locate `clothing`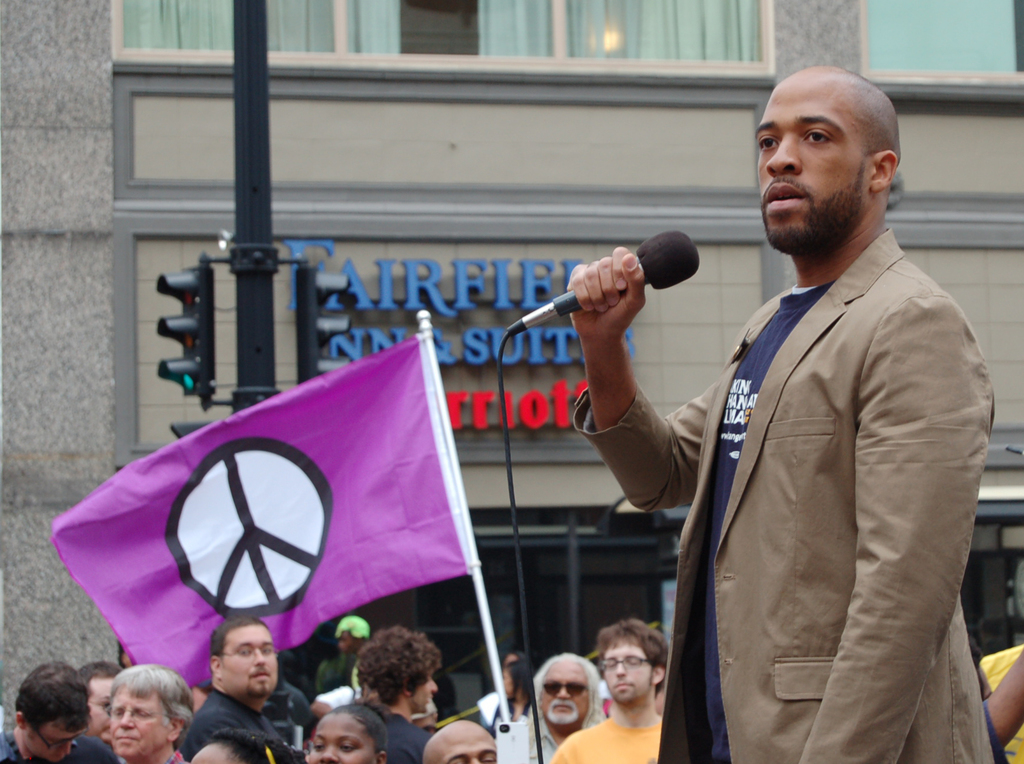
0, 728, 118, 763
